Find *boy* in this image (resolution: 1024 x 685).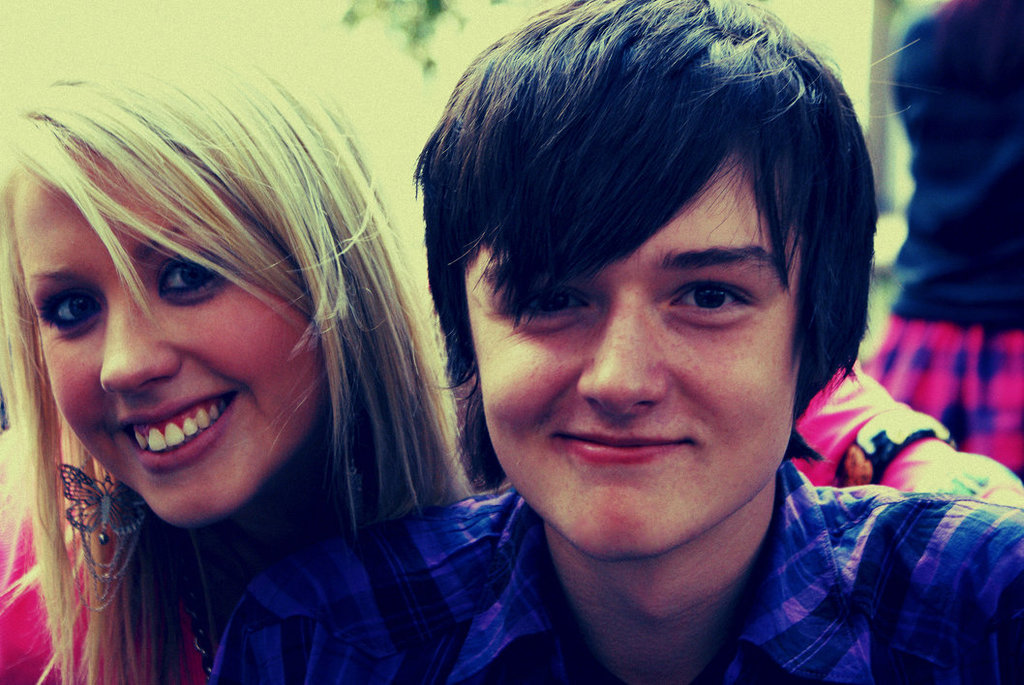
crop(207, 0, 1019, 684).
